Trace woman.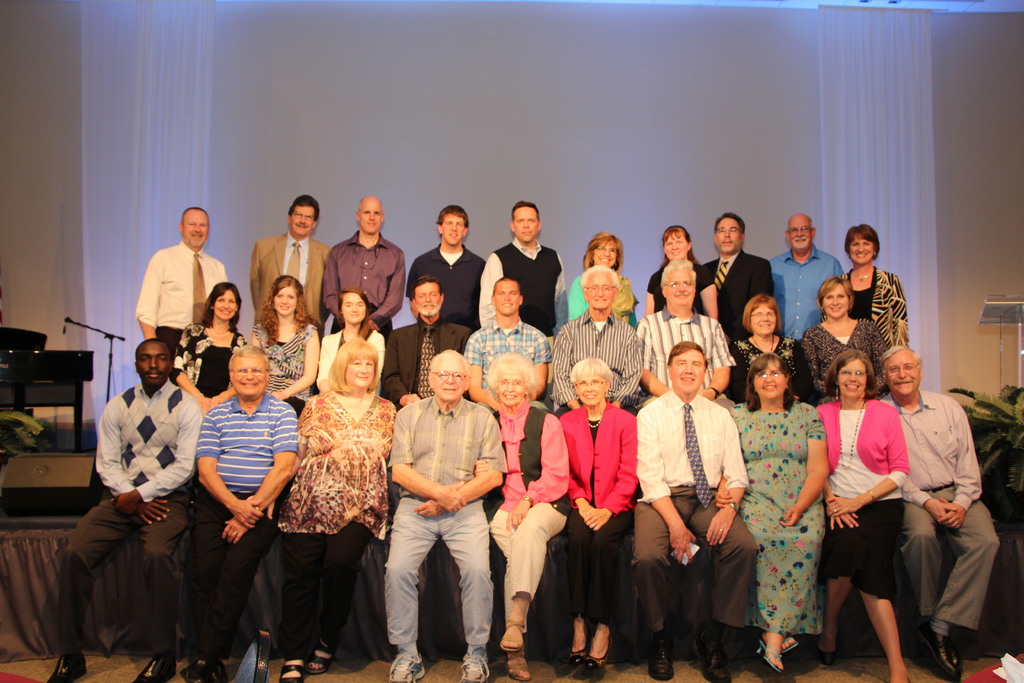
Traced to left=835, top=225, right=908, bottom=350.
